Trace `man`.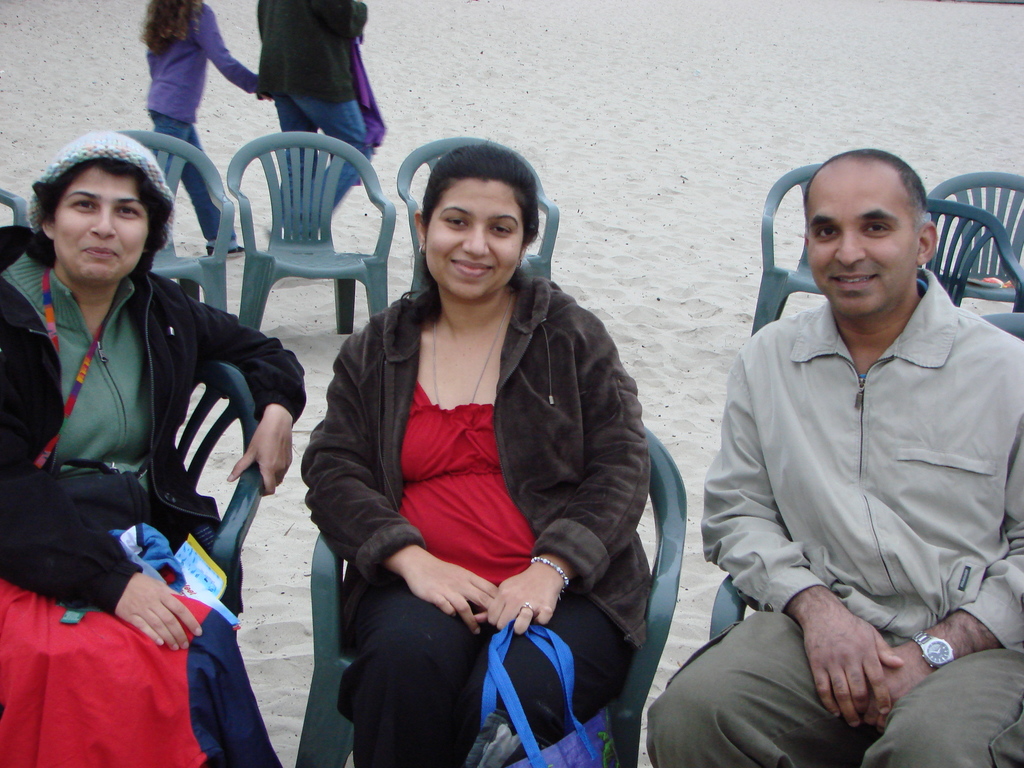
Traced to [x1=673, y1=154, x2=1011, y2=729].
